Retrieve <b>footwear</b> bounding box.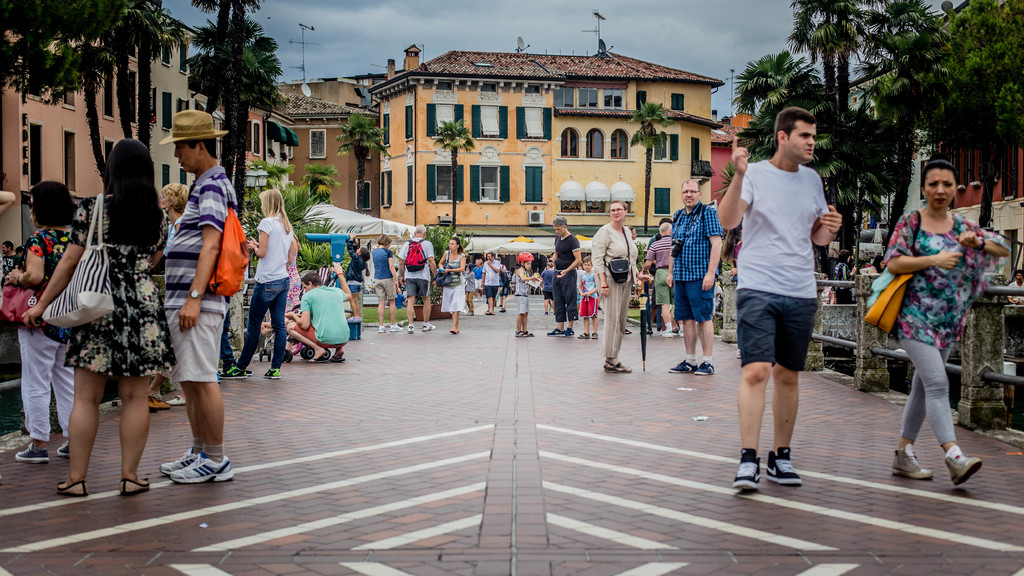
Bounding box: <bbox>347, 314, 362, 322</bbox>.
